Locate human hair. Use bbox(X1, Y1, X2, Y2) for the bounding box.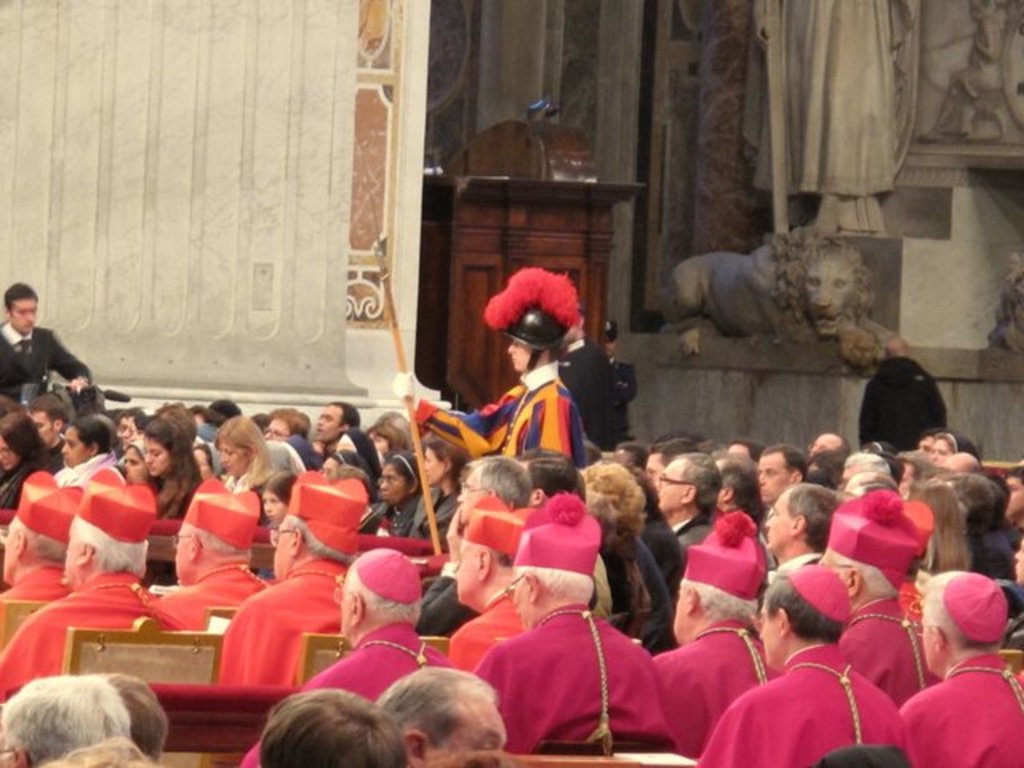
bbox(717, 448, 763, 515).
